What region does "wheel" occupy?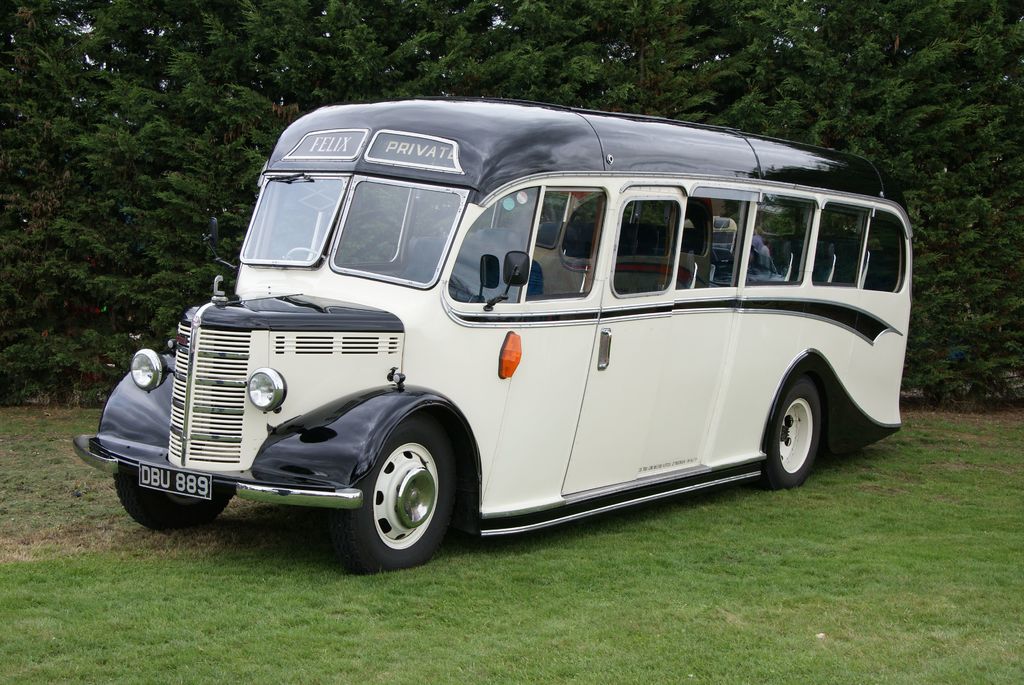
select_region(758, 371, 825, 500).
